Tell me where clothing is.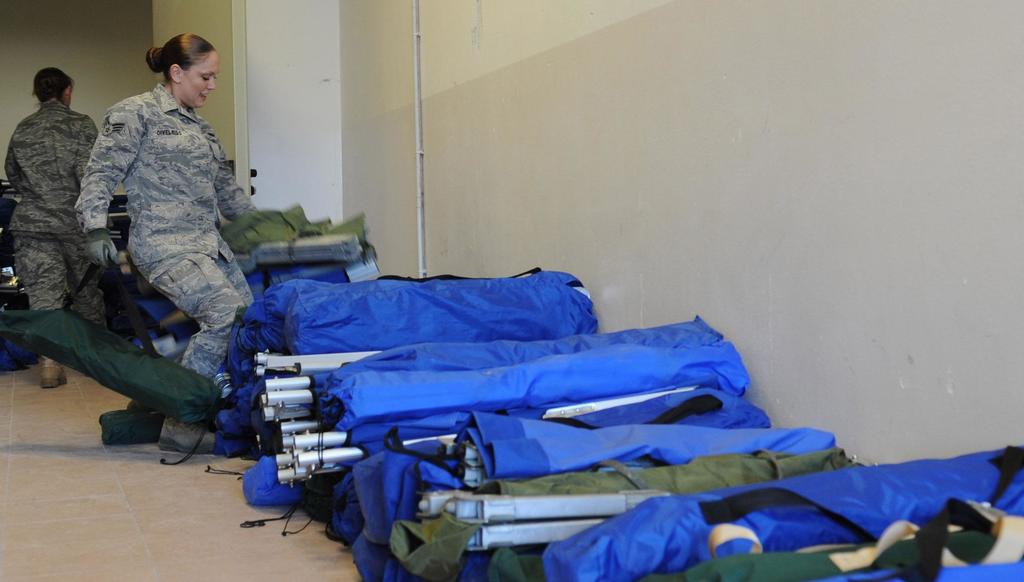
clothing is at box(65, 42, 257, 446).
